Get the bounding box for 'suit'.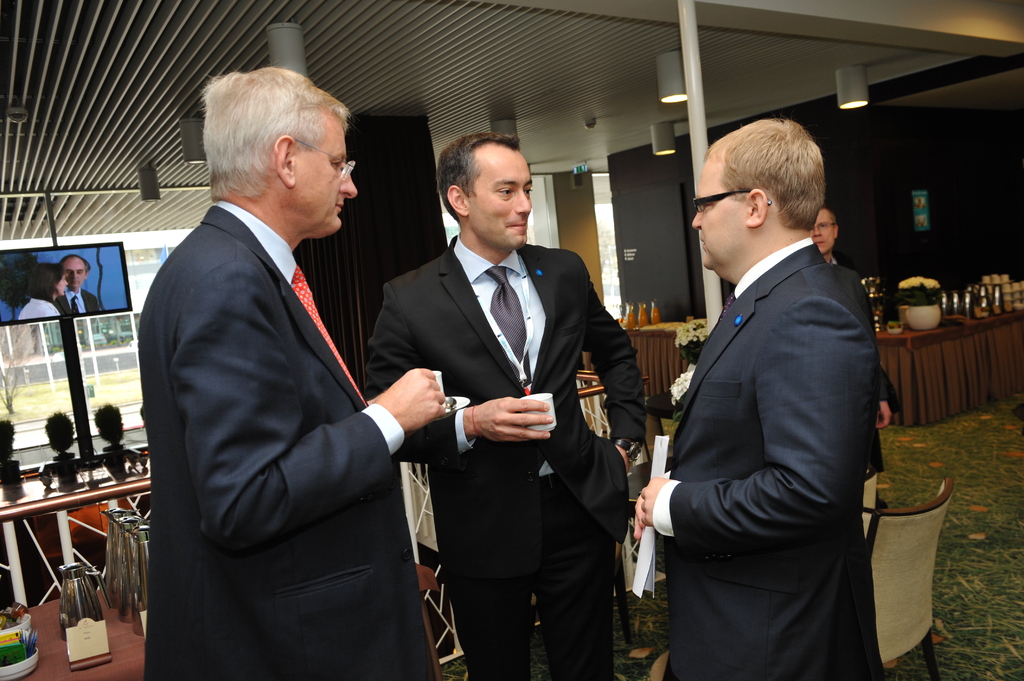
<bbox>51, 289, 101, 317</bbox>.
